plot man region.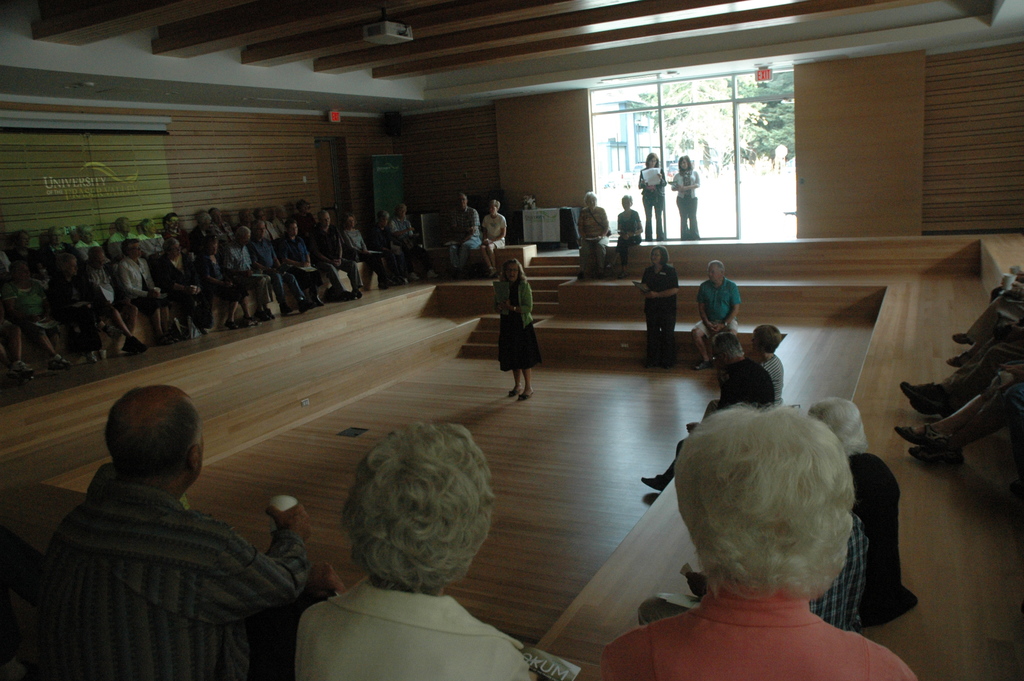
Plotted at {"left": 41, "top": 334, "right": 317, "bottom": 678}.
